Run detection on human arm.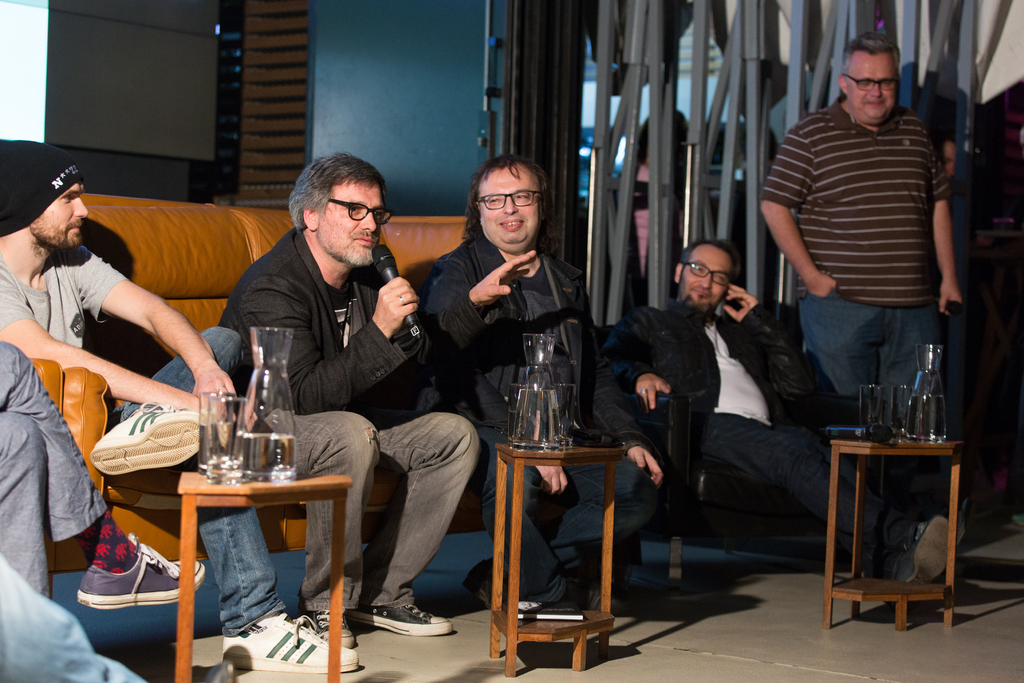
Result: crop(760, 128, 840, 300).
